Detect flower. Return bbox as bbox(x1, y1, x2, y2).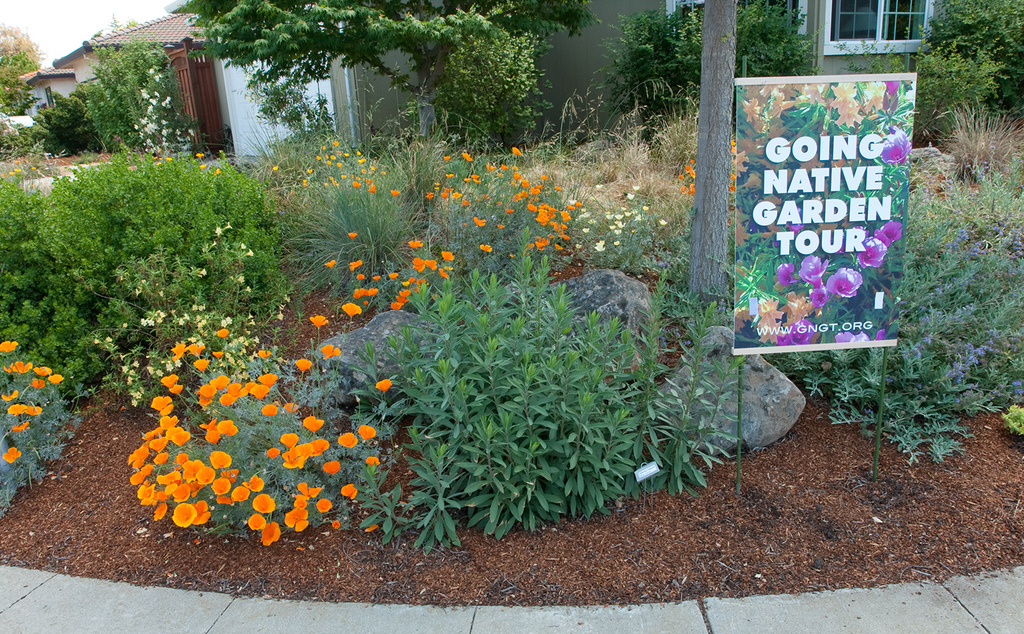
bbox(877, 133, 910, 163).
